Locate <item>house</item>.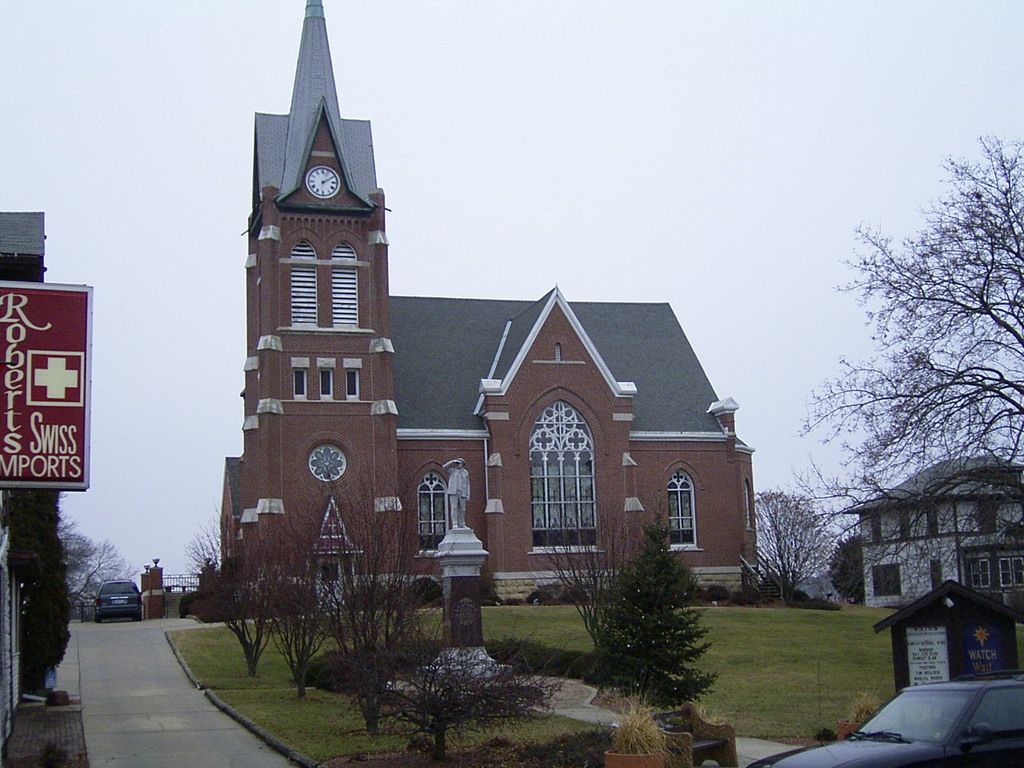
Bounding box: 0/212/46/284.
